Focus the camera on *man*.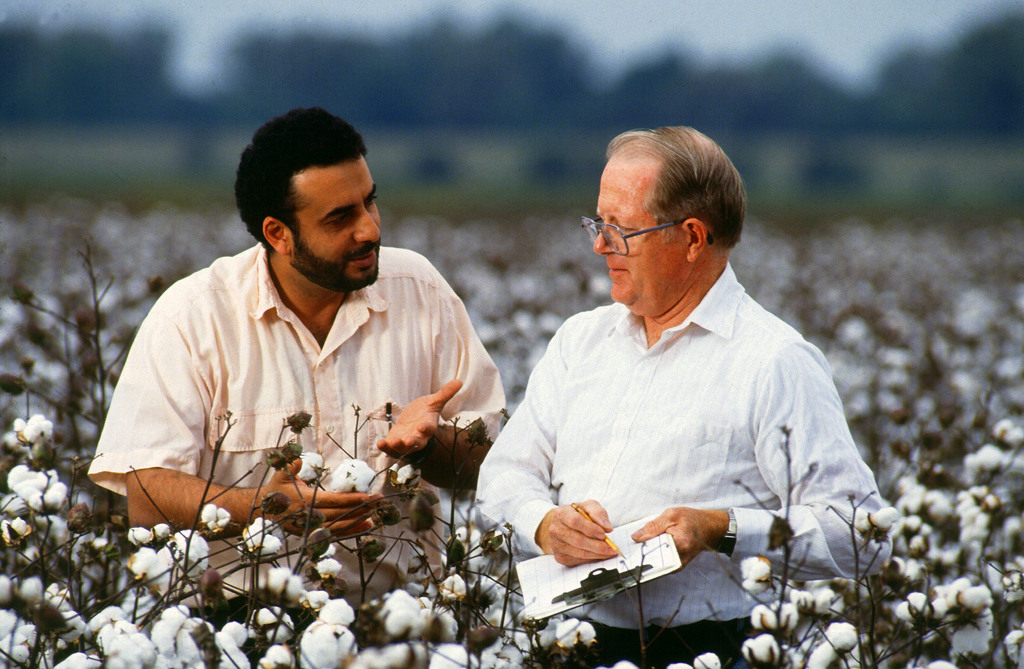
Focus region: bbox=[90, 106, 511, 608].
